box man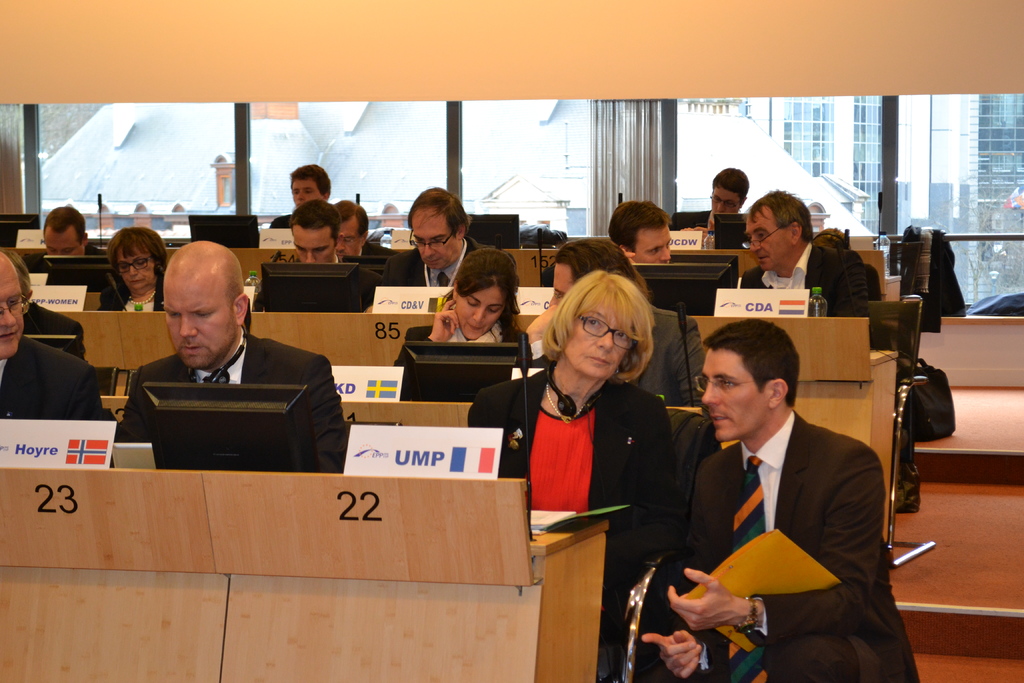
{"x1": 20, "y1": 198, "x2": 135, "y2": 309}
